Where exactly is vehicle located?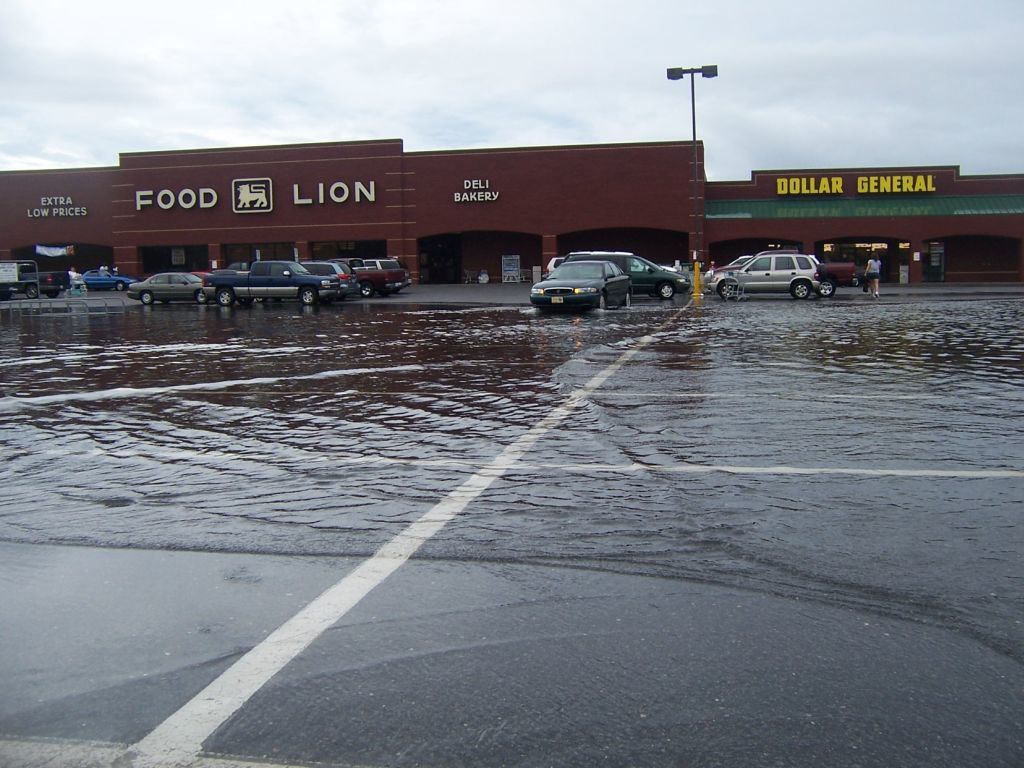
Its bounding box is Rect(703, 253, 824, 299).
